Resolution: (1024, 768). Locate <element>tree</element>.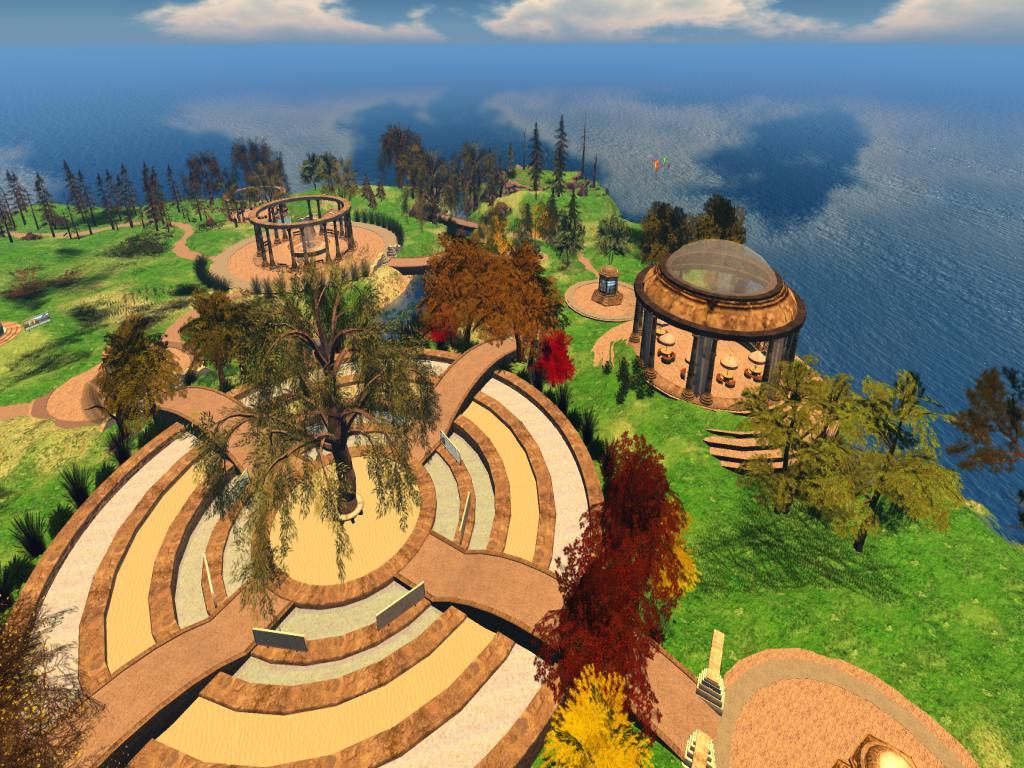
[417,233,545,349].
